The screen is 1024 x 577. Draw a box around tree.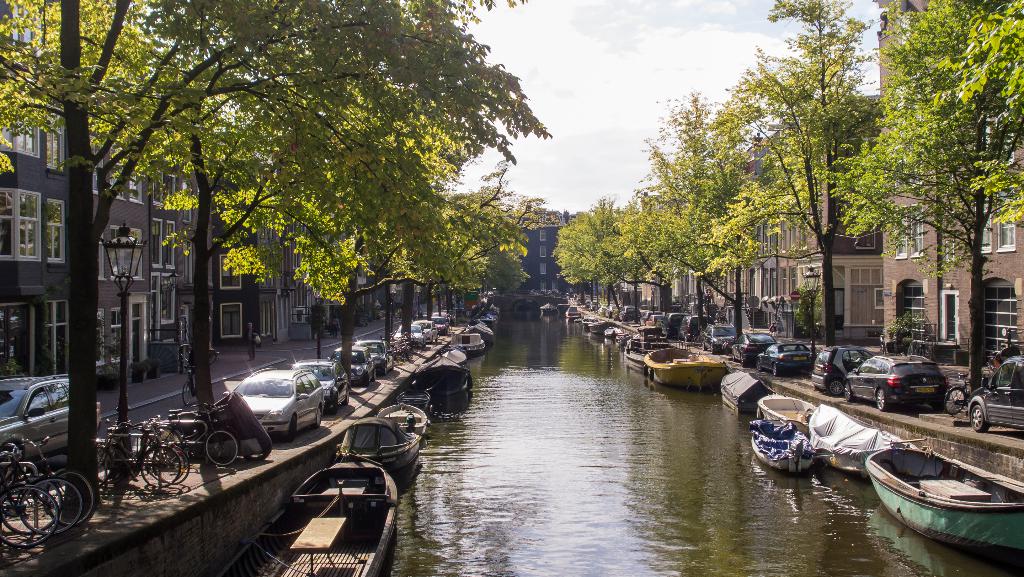
rect(833, 15, 1011, 337).
